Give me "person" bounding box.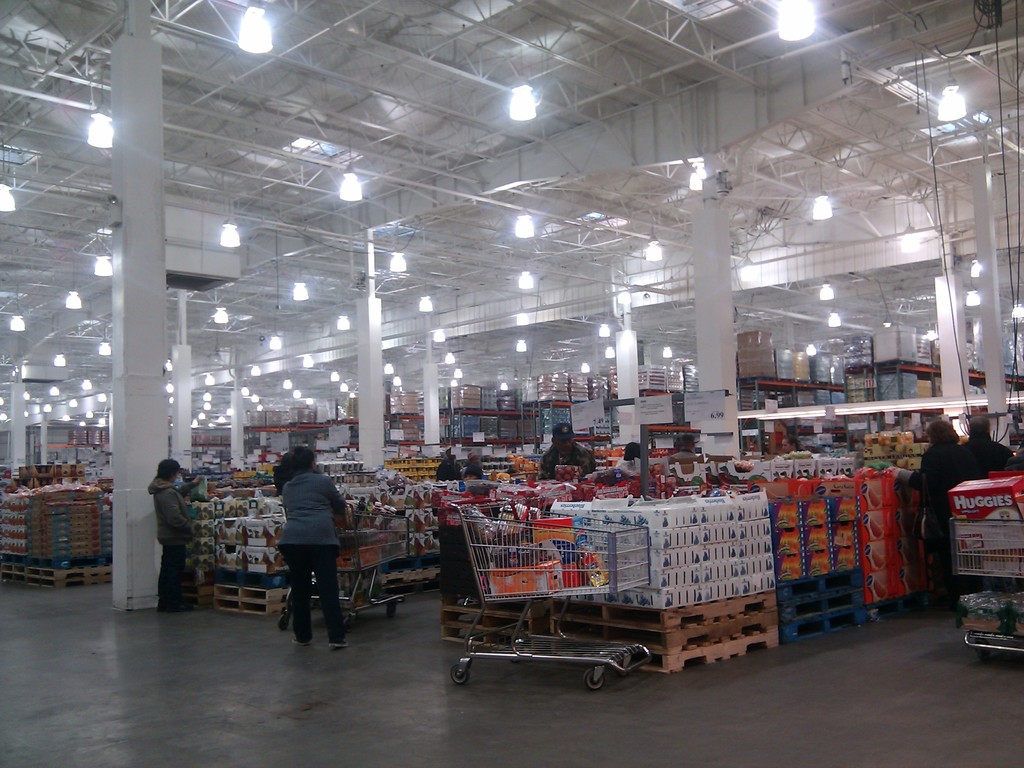
detection(271, 445, 349, 650).
